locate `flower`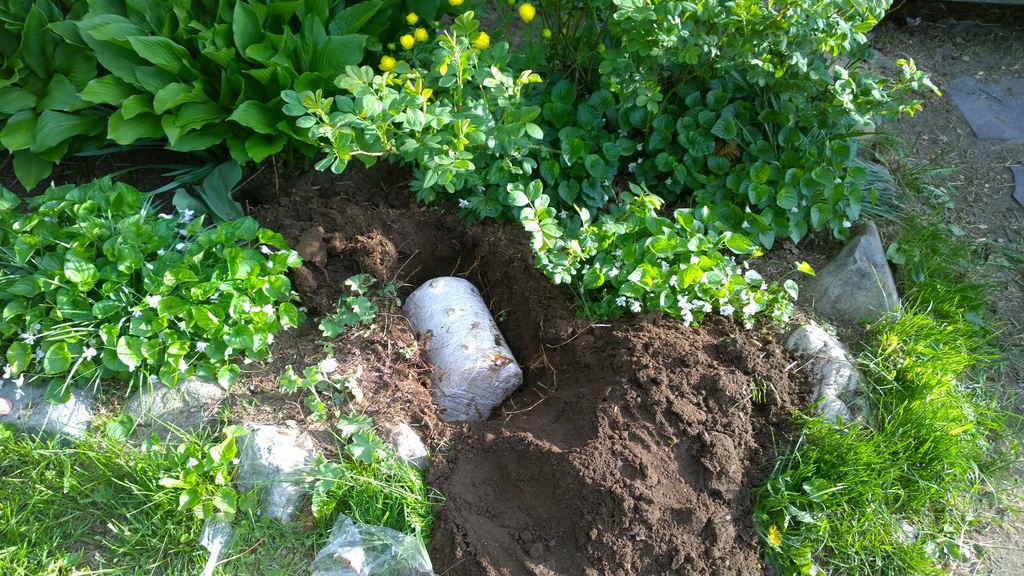
bbox=[415, 26, 424, 40]
